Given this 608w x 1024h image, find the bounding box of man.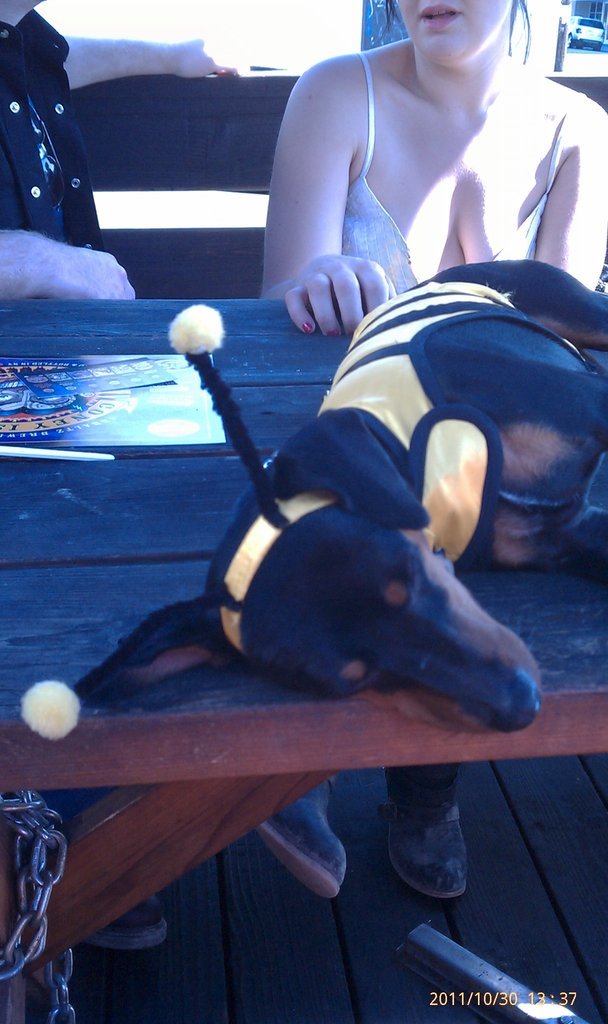
<box>0,0,254,318</box>.
